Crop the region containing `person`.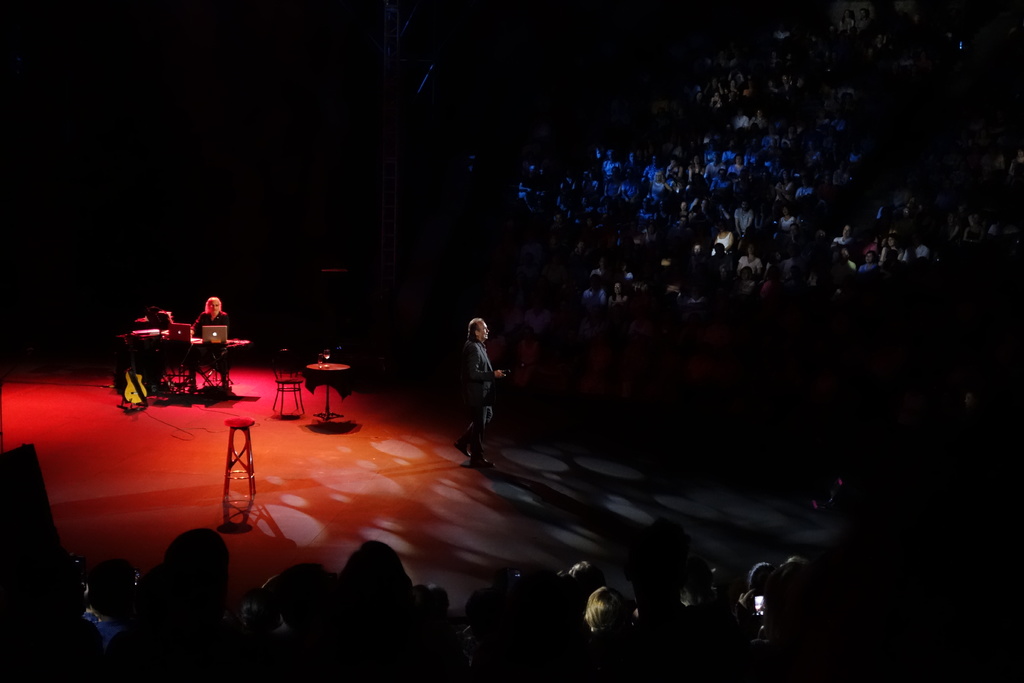
Crop region: [left=445, top=307, right=505, bottom=466].
